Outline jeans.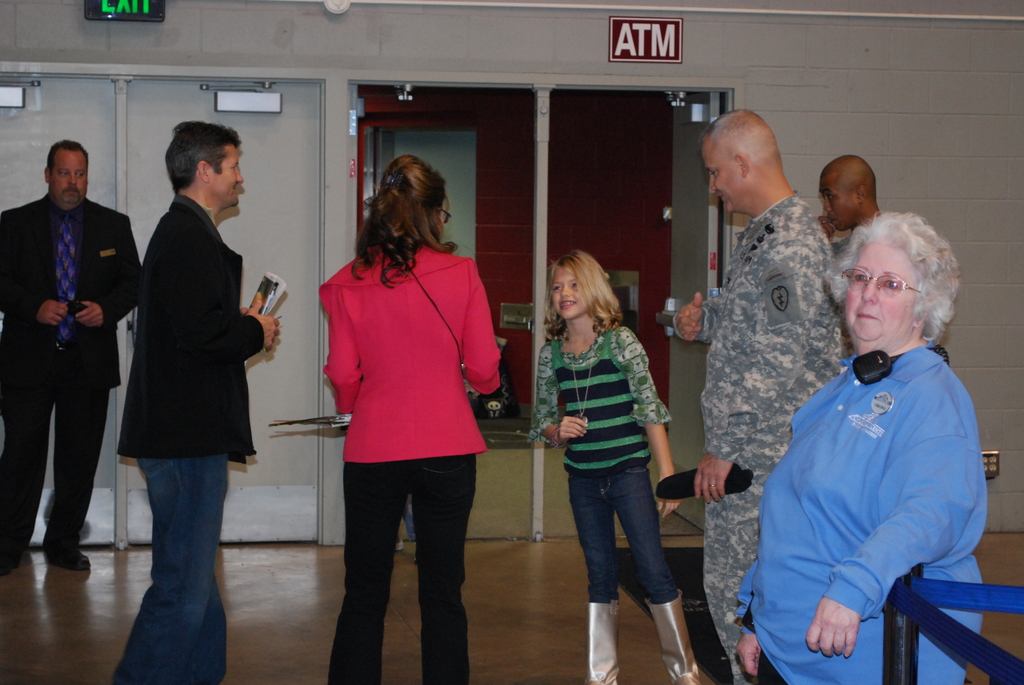
Outline: 115 427 227 673.
